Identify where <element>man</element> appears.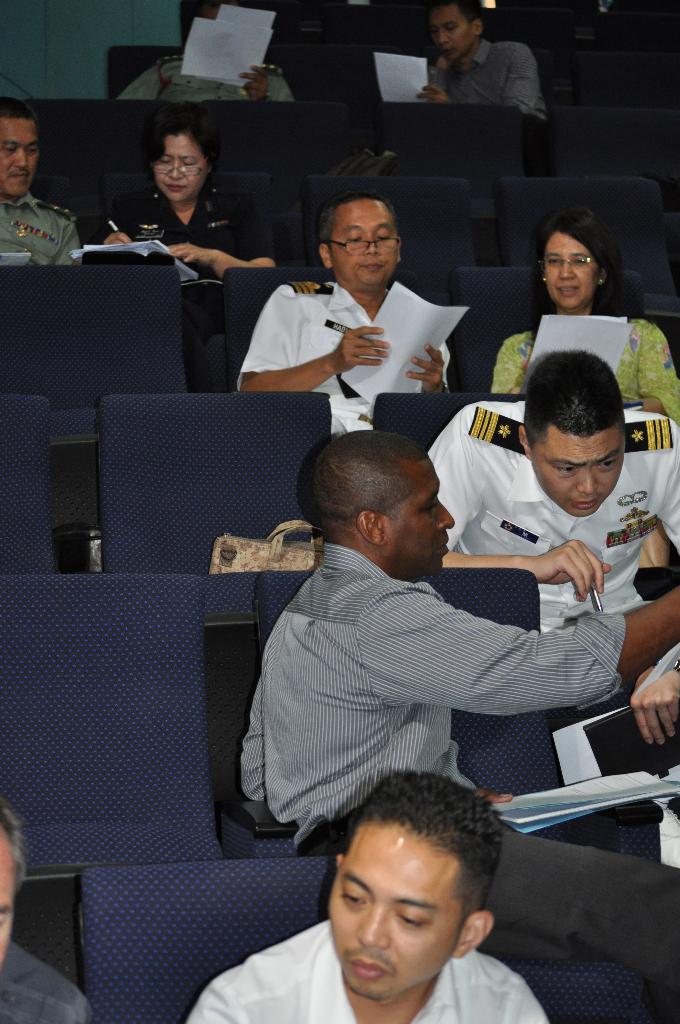
Appears at (x1=428, y1=353, x2=679, y2=626).
